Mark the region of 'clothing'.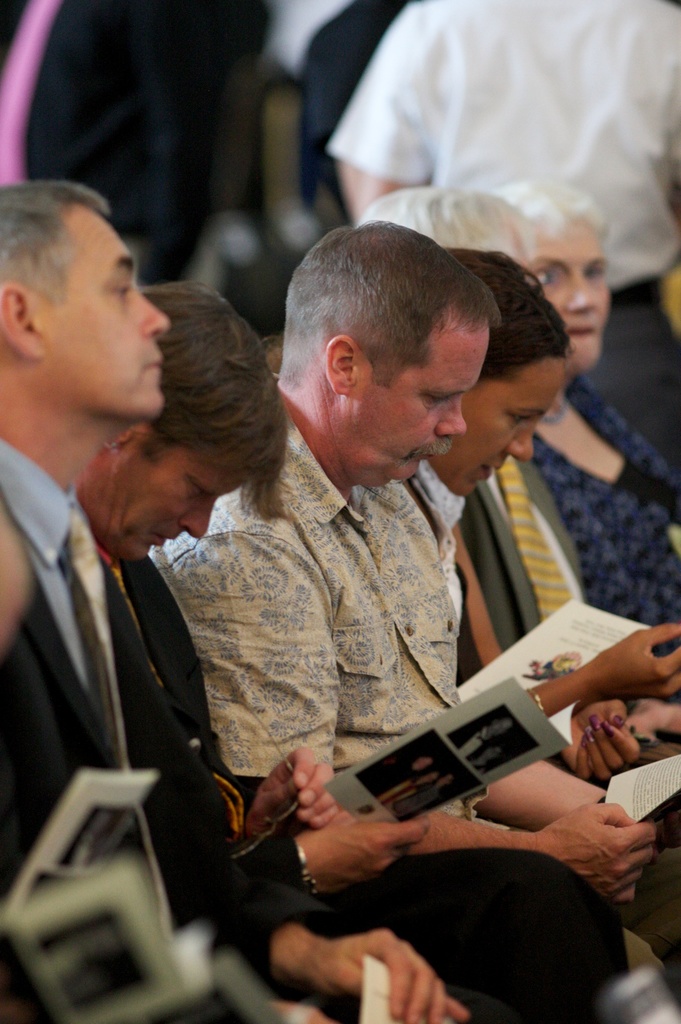
Region: [x1=304, y1=0, x2=409, y2=216].
